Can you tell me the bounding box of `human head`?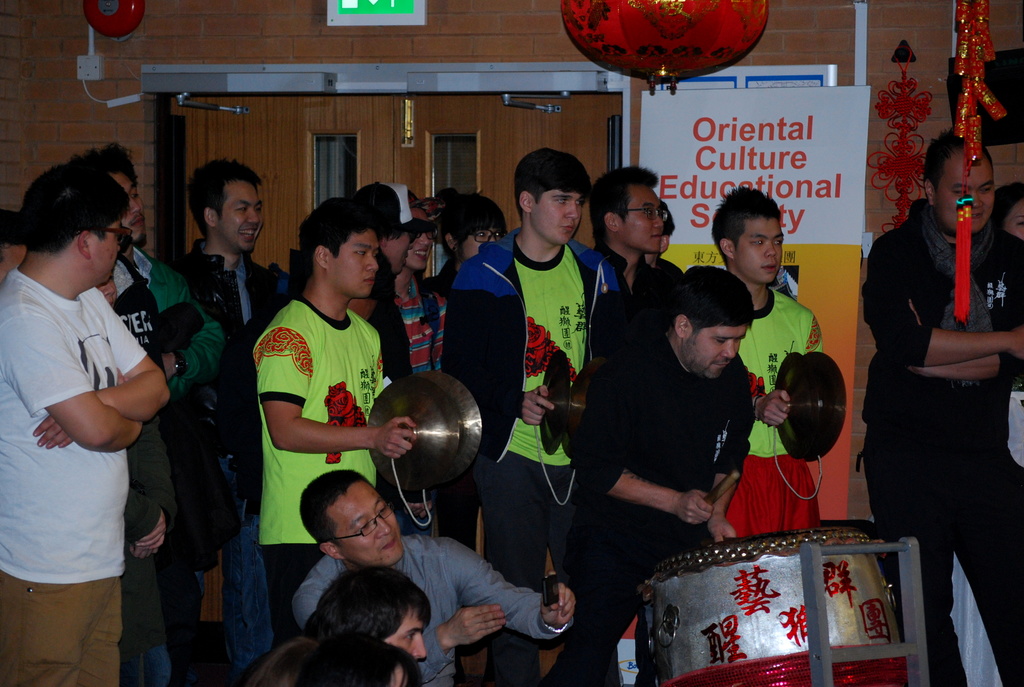
300:629:426:686.
